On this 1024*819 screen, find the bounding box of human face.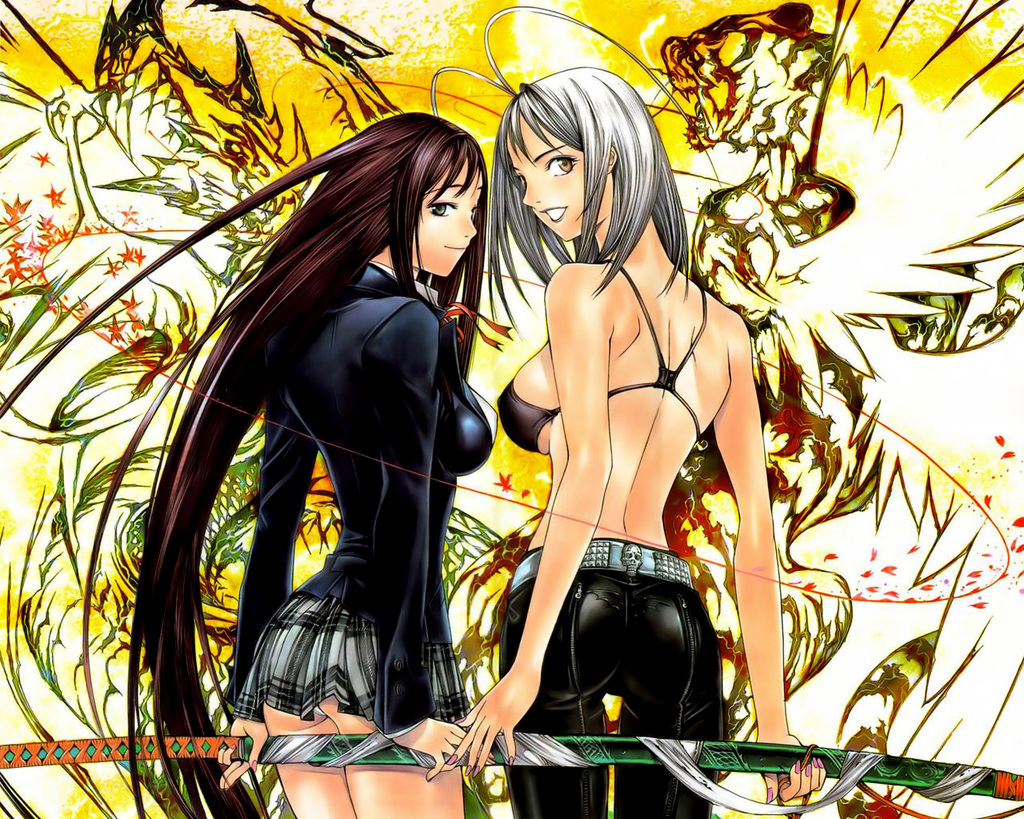
Bounding box: 413,151,478,278.
